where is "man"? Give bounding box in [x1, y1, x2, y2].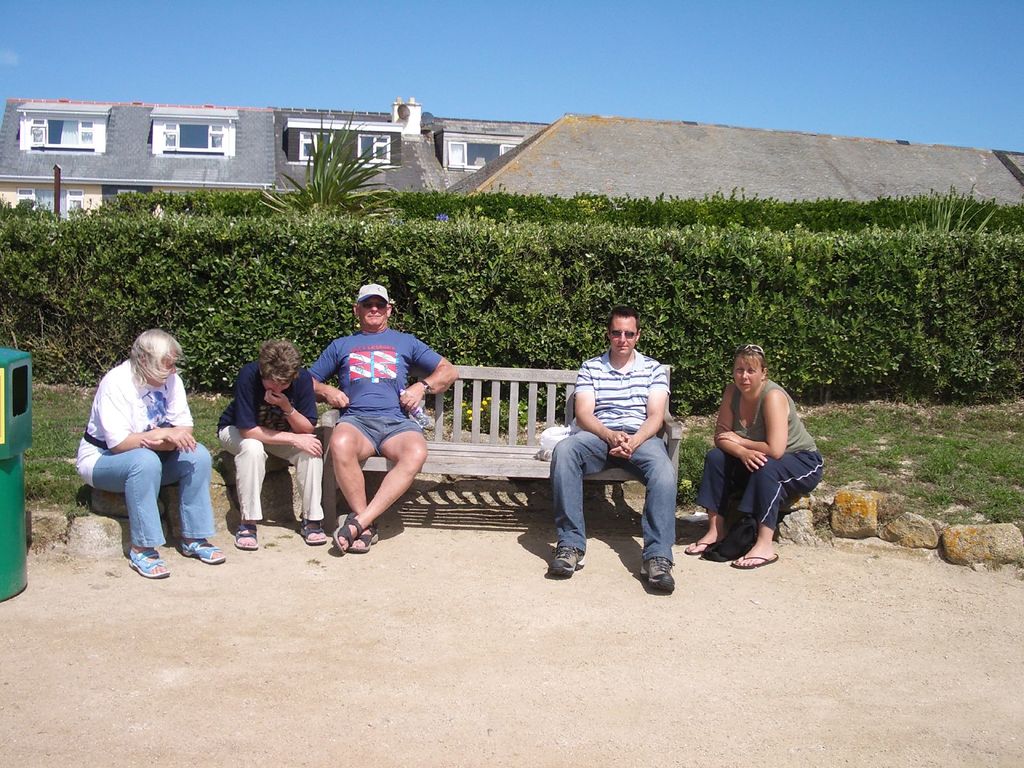
[211, 339, 331, 554].
